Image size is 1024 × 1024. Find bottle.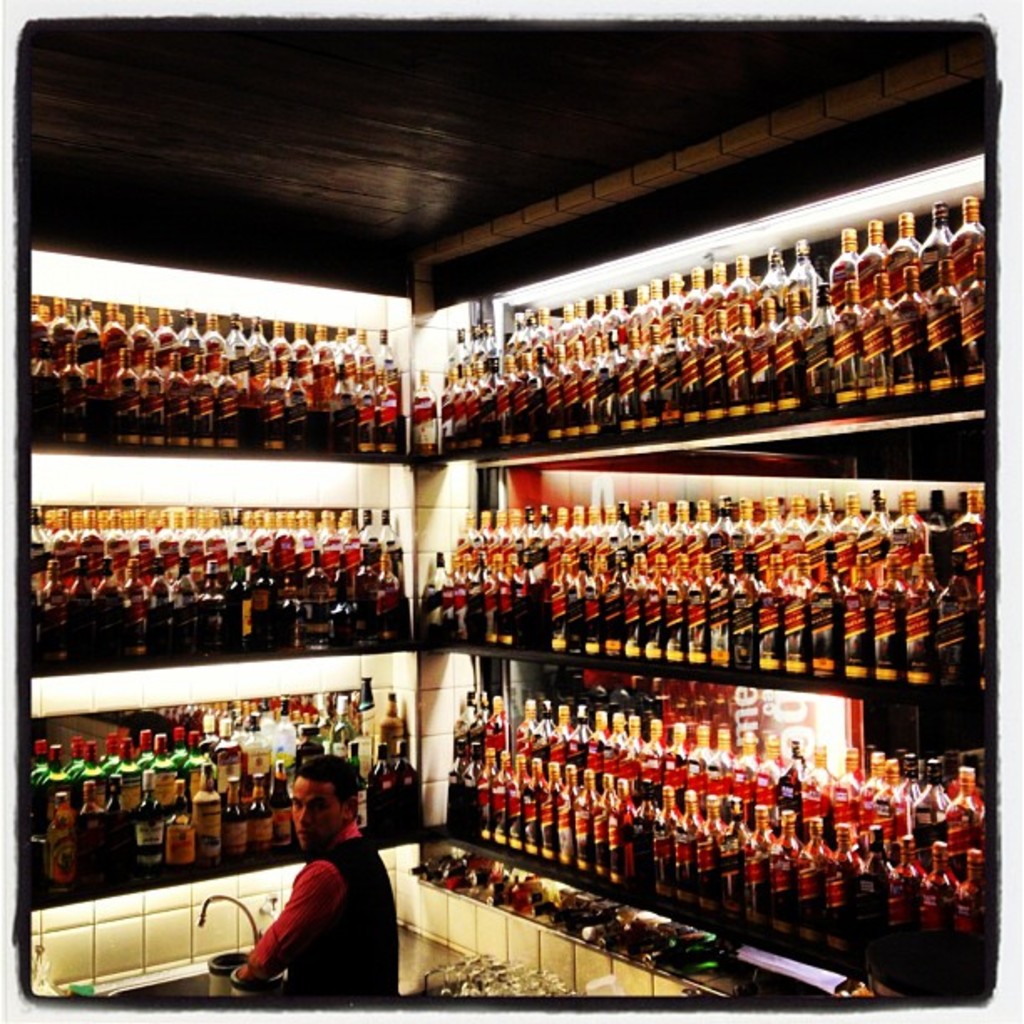
select_region(805, 286, 833, 407).
